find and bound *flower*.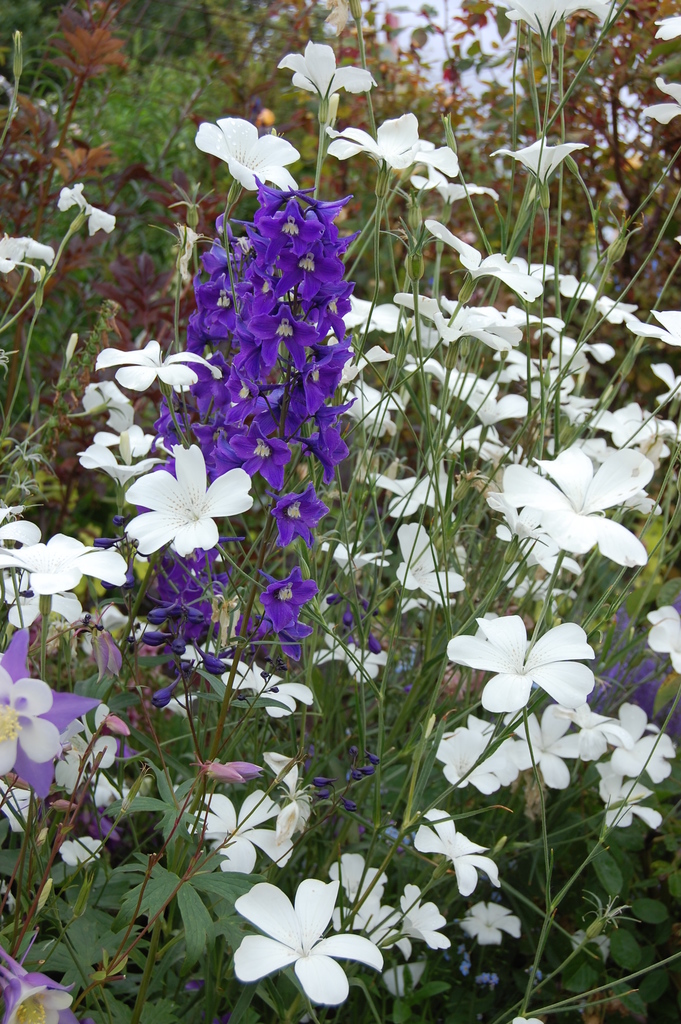
Bound: [637, 70, 680, 130].
